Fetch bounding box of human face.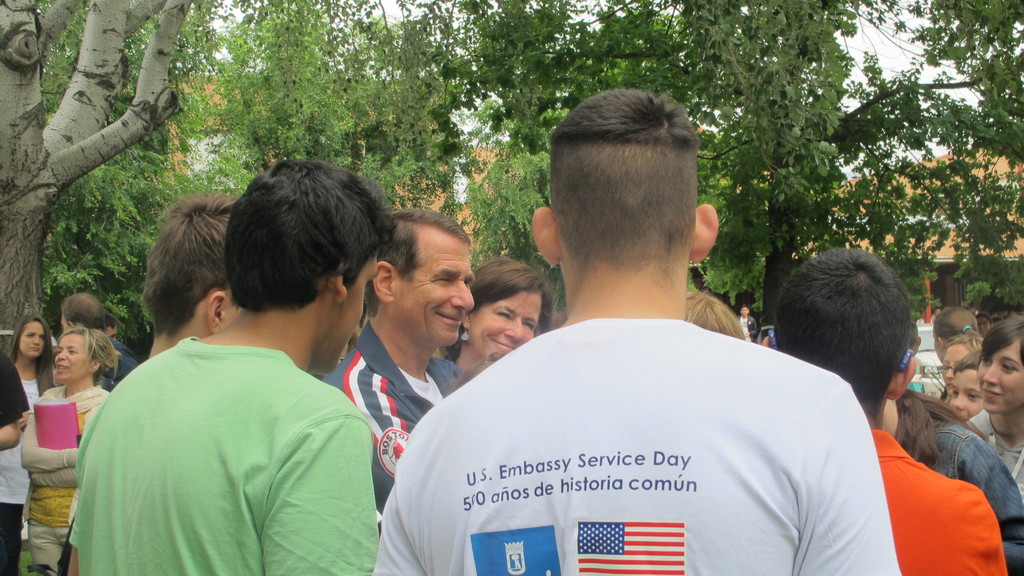
Bbox: [53, 324, 88, 384].
